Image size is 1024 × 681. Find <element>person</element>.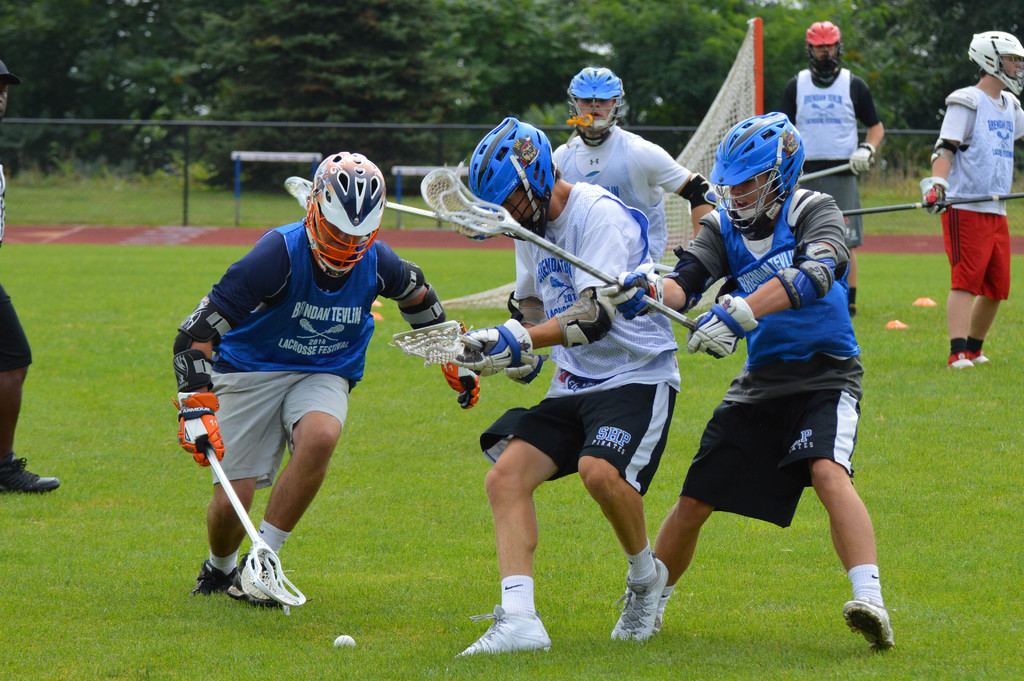
777,20,882,314.
